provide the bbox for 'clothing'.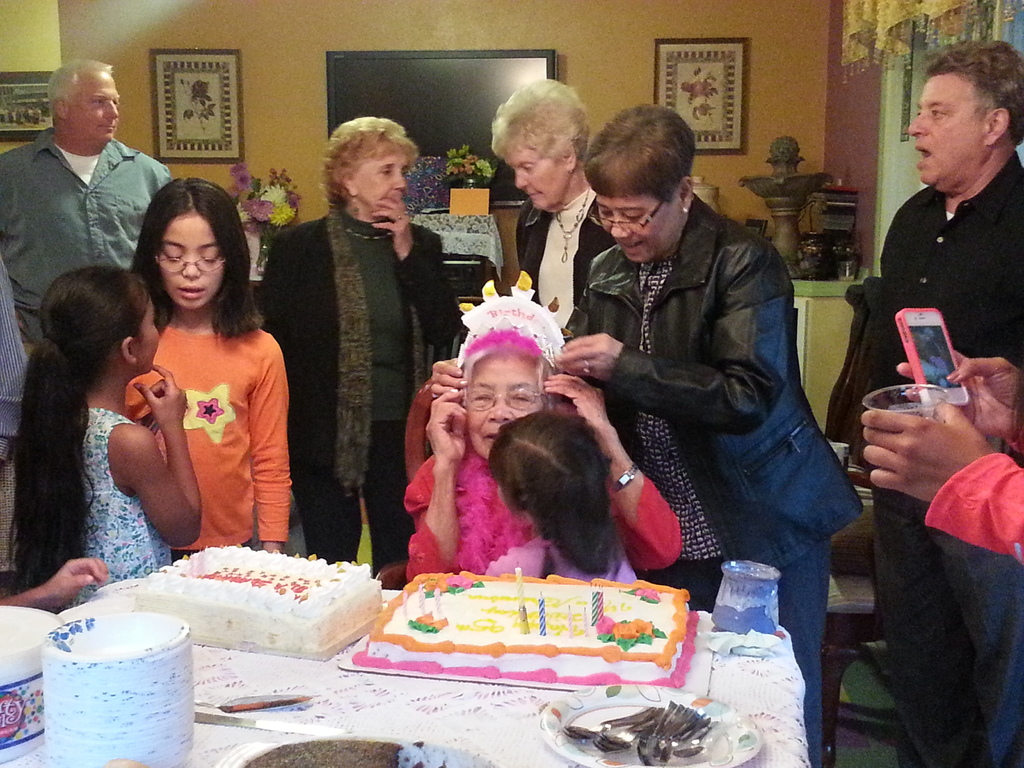
(x1=556, y1=203, x2=863, y2=767).
